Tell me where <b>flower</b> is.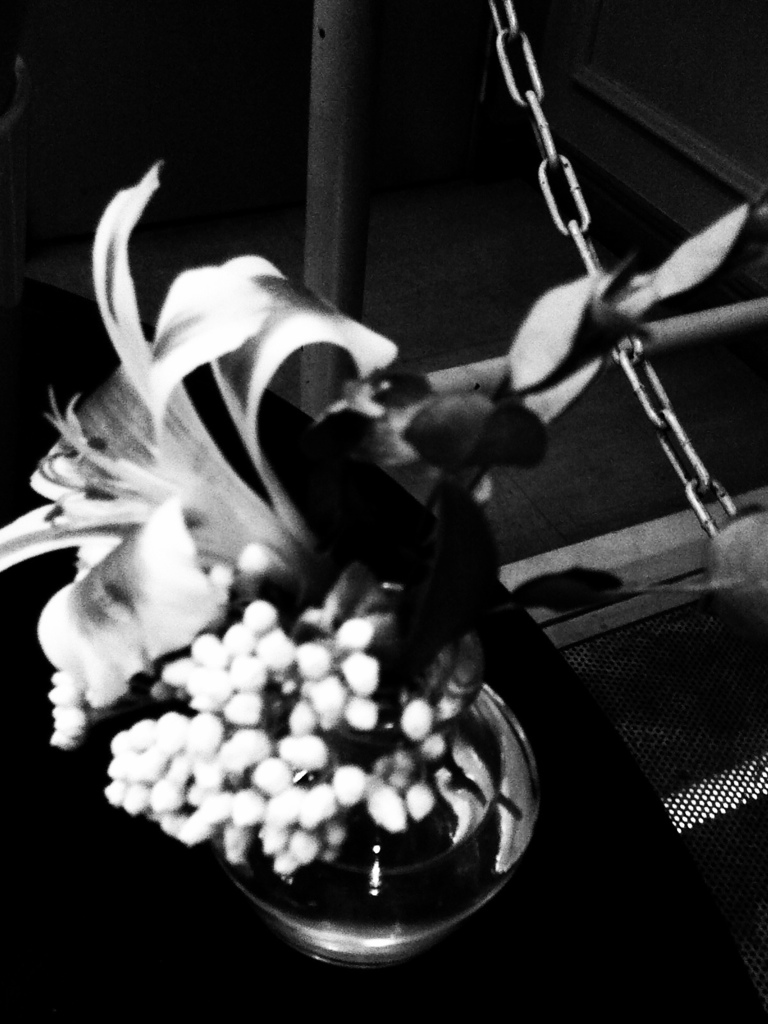
<b>flower</b> is at box=[0, 157, 413, 739].
